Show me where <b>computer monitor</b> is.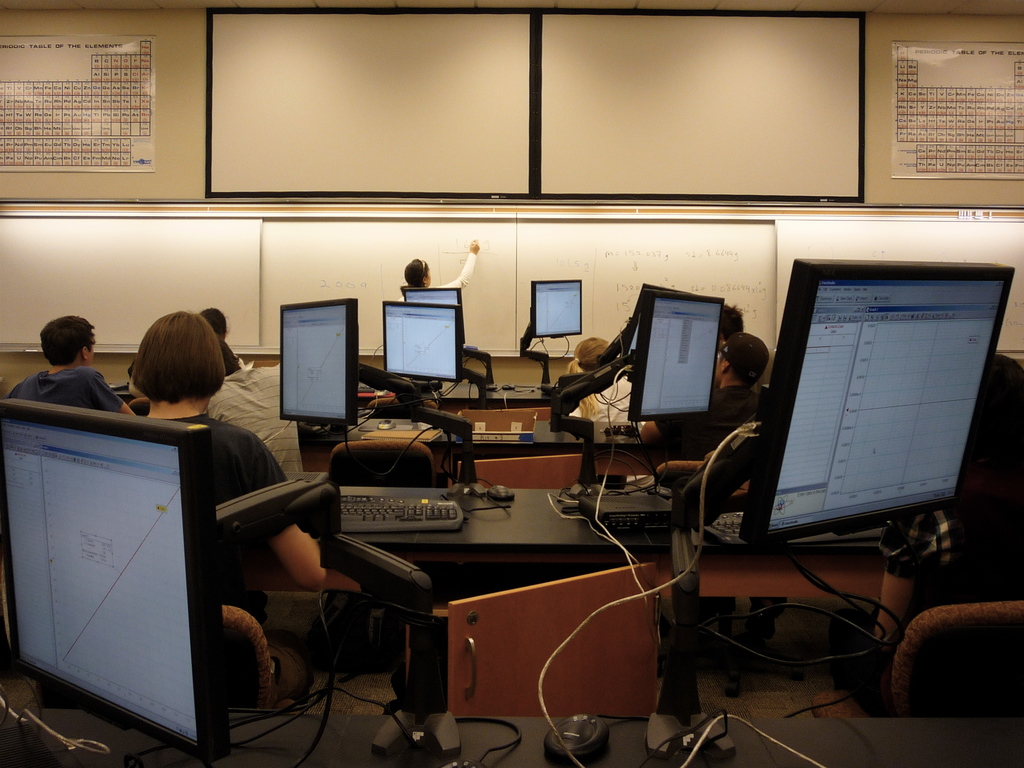
<b>computer monitor</b> is at [655,254,1023,767].
